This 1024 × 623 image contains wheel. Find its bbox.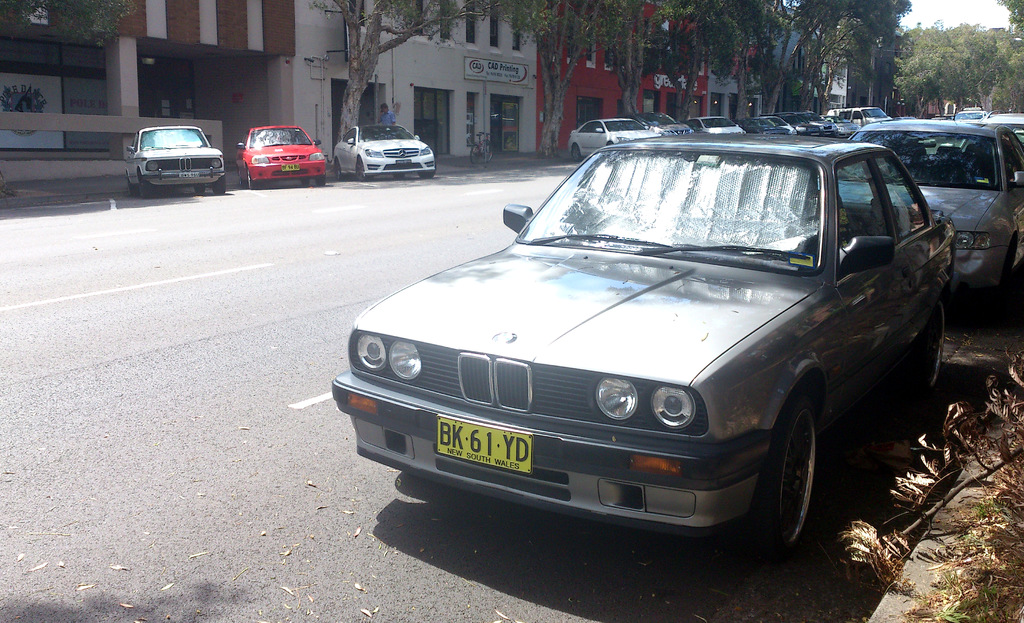
left=312, top=170, right=328, bottom=188.
